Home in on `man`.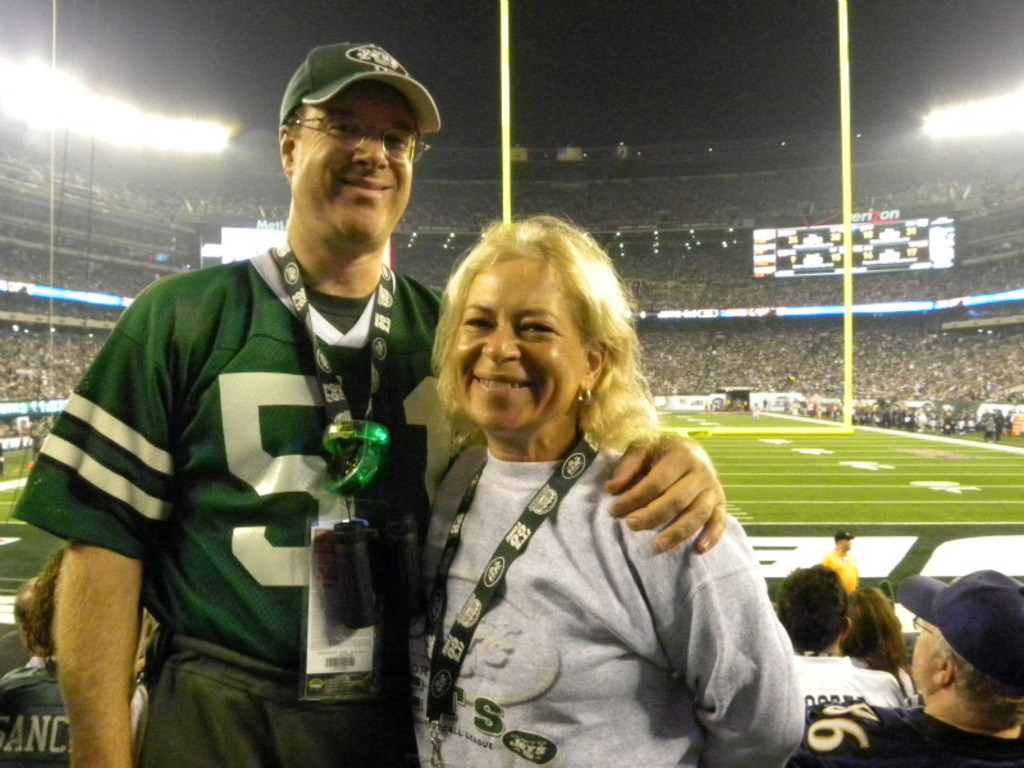
Homed in at <region>6, 558, 151, 767</region>.
